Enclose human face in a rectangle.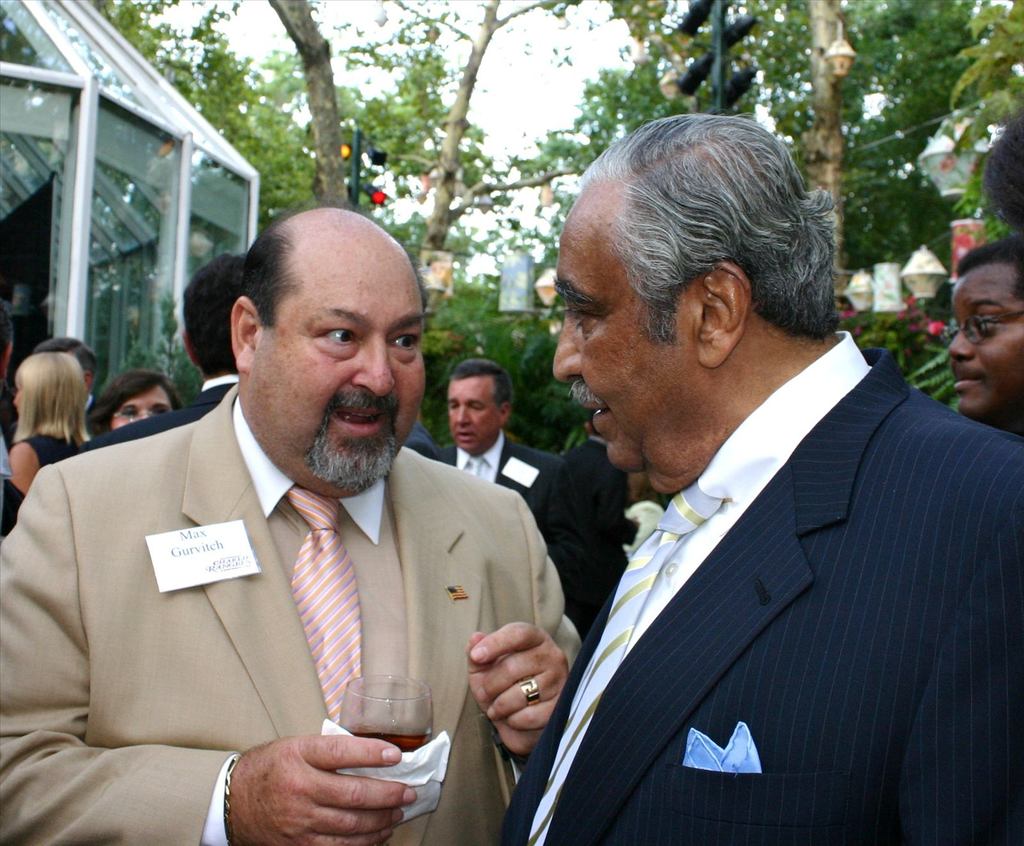
[552,202,700,475].
